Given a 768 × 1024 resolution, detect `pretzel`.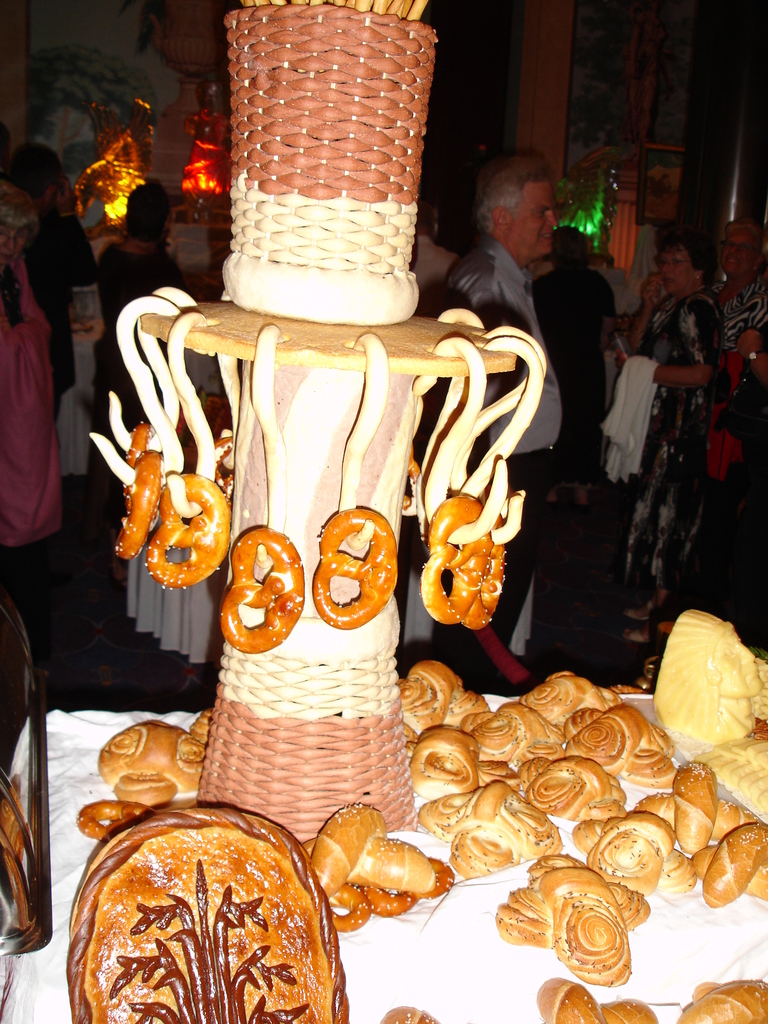
detection(415, 497, 490, 623).
